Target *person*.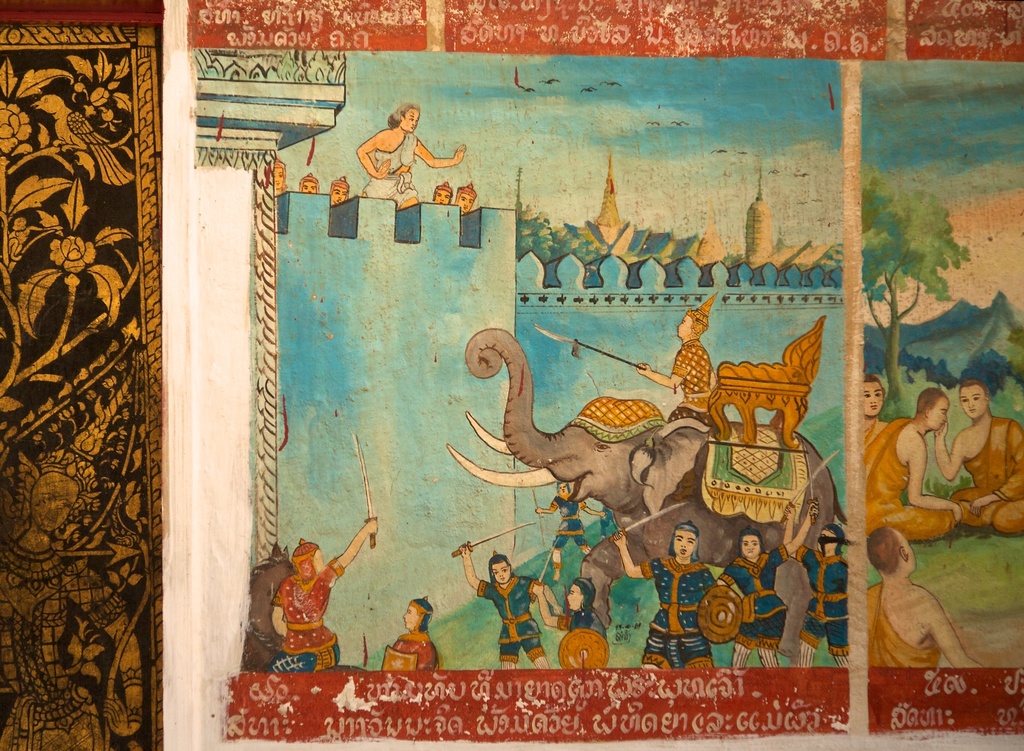
Target region: box(934, 374, 1023, 541).
